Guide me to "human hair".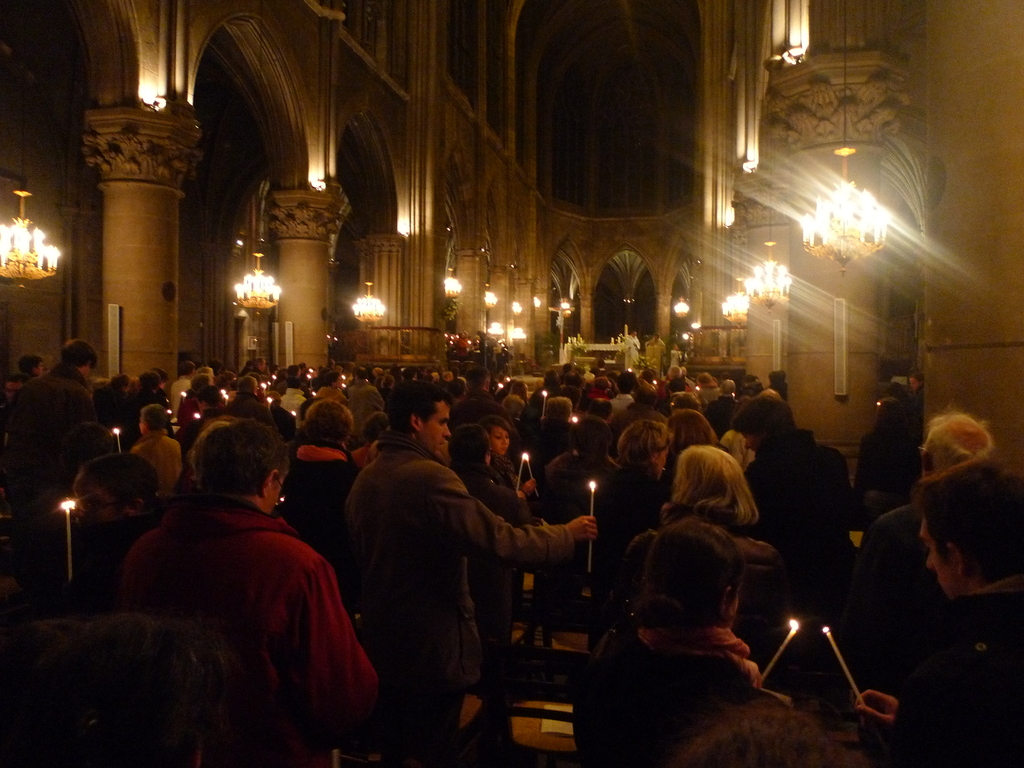
Guidance: [671,702,844,767].
